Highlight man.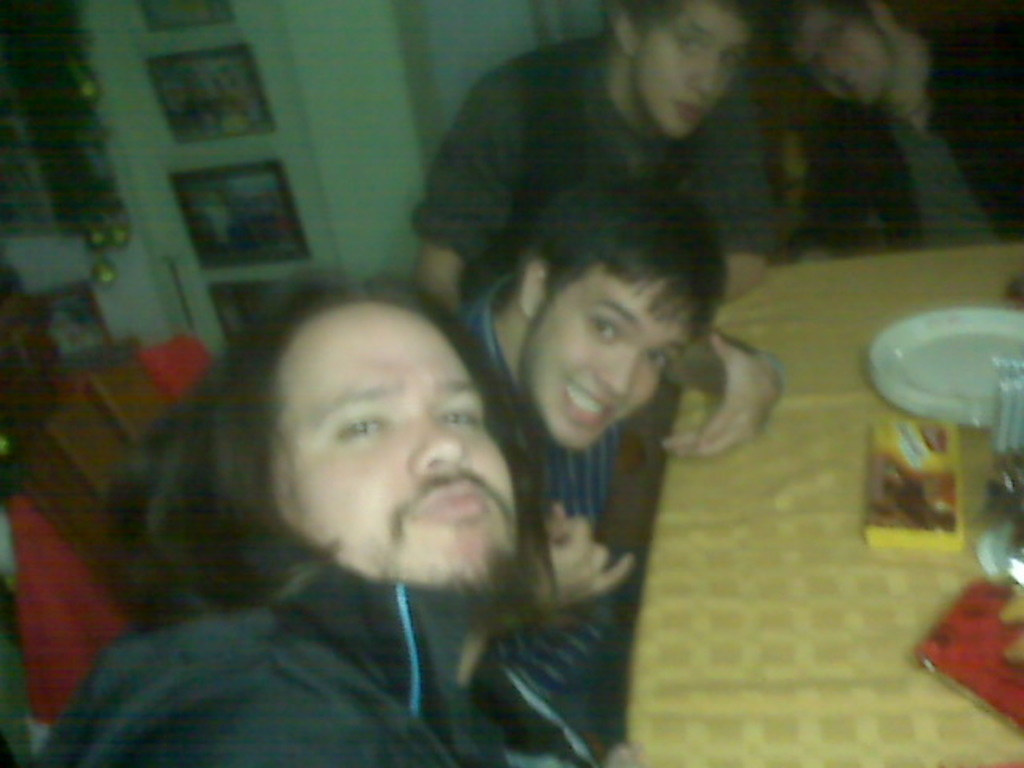
Highlighted region: select_region(38, 277, 554, 766).
